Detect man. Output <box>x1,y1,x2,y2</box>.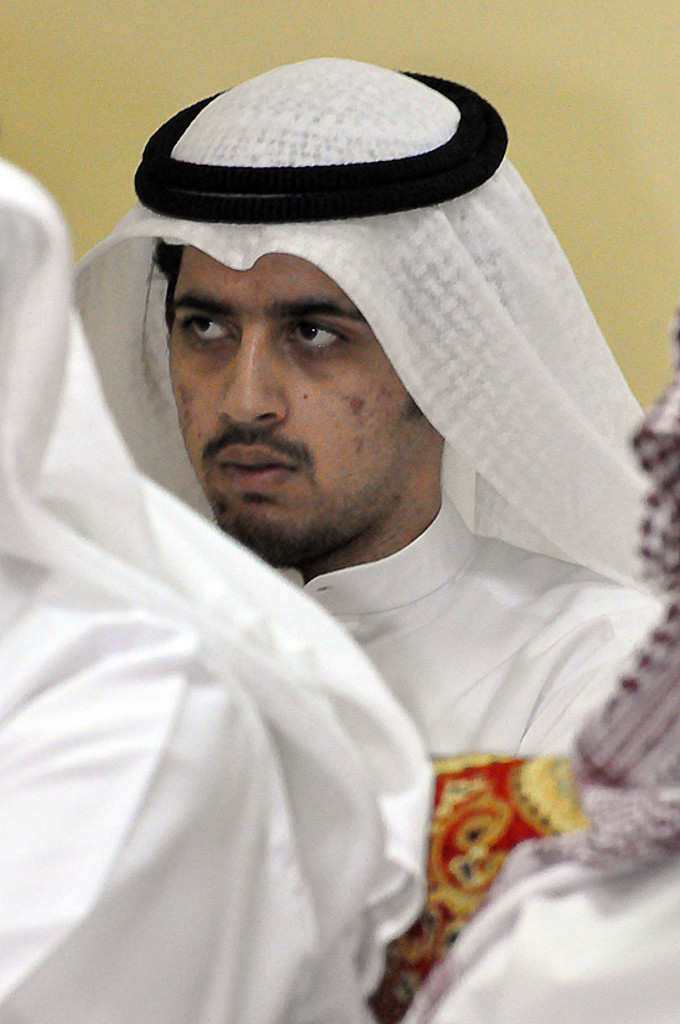
<box>61,47,669,1023</box>.
